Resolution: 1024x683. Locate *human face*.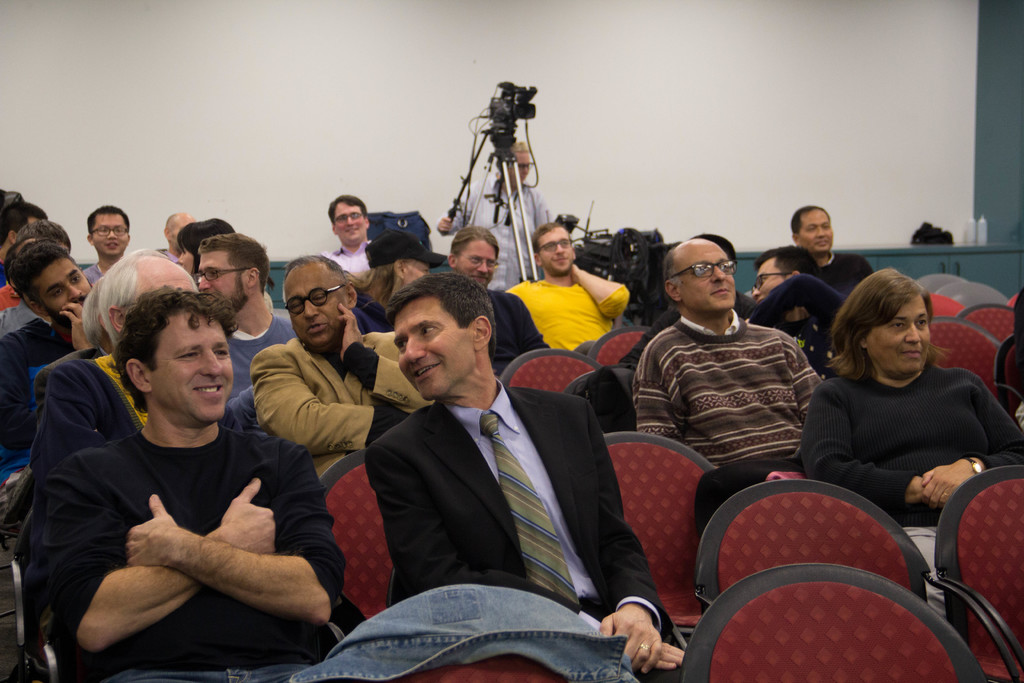
pyautogui.locateOnScreen(170, 215, 193, 248).
